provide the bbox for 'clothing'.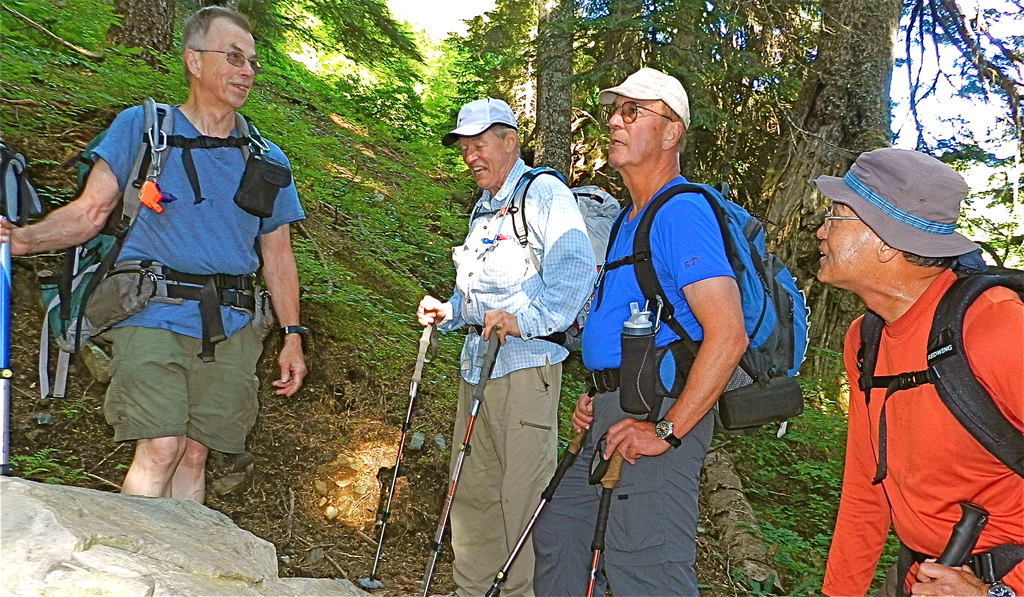
(left=89, top=101, right=307, bottom=454).
